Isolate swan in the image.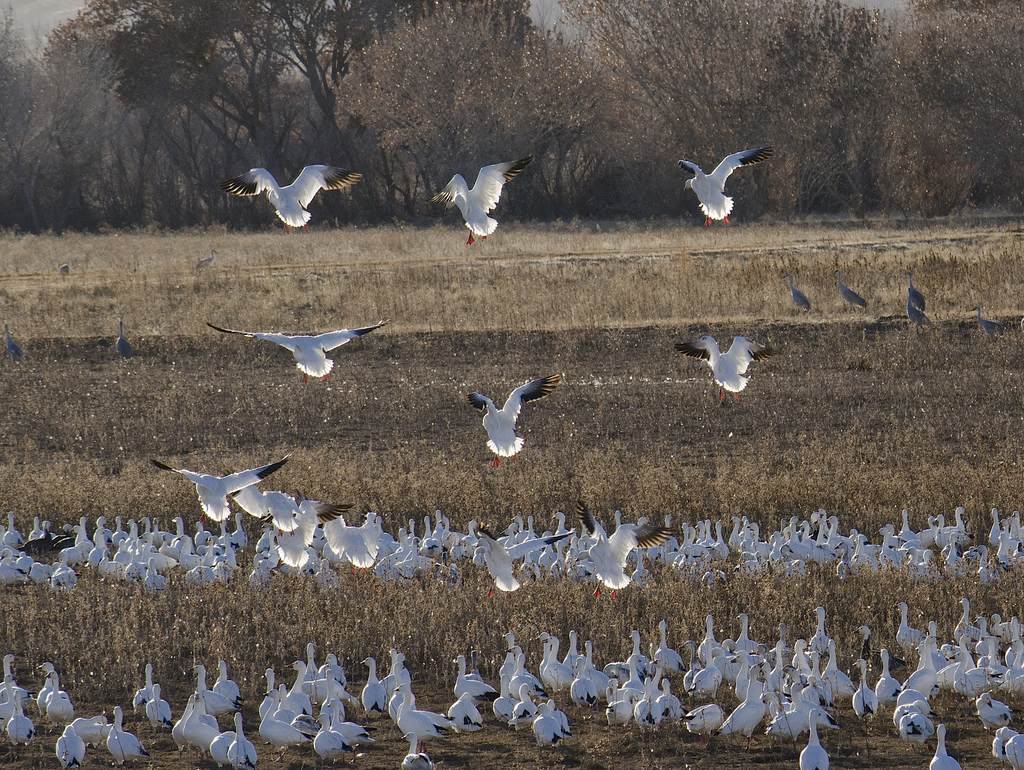
Isolated region: <bbox>133, 662, 154, 717</bbox>.
